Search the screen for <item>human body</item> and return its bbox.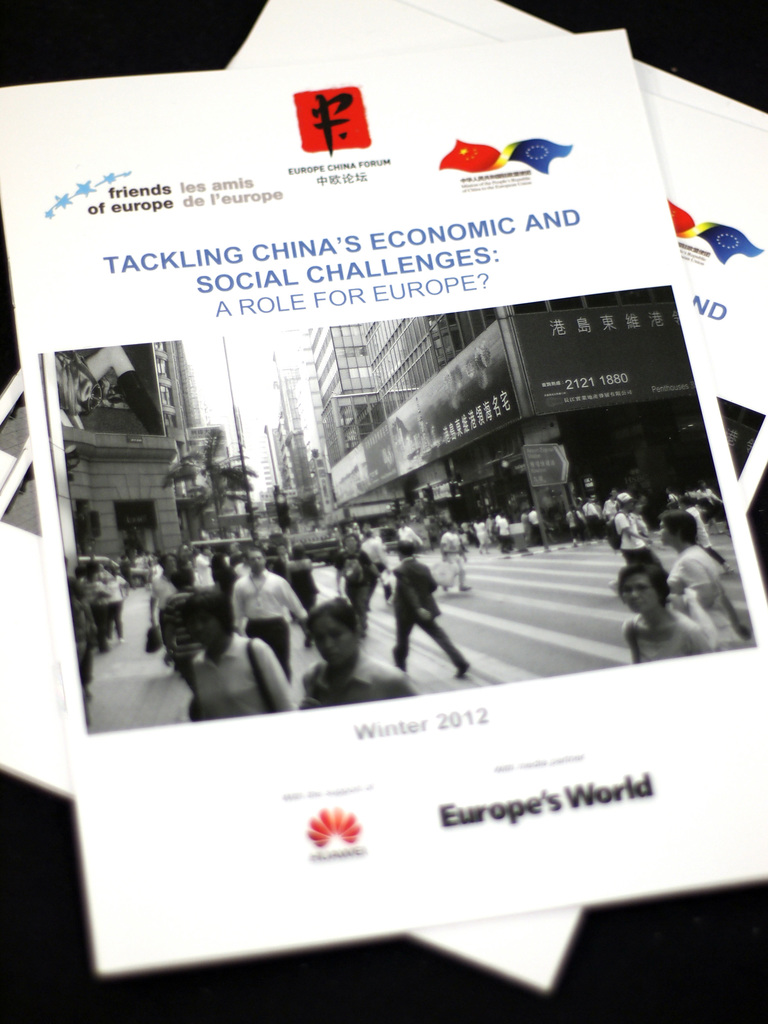
Found: box(335, 546, 382, 630).
